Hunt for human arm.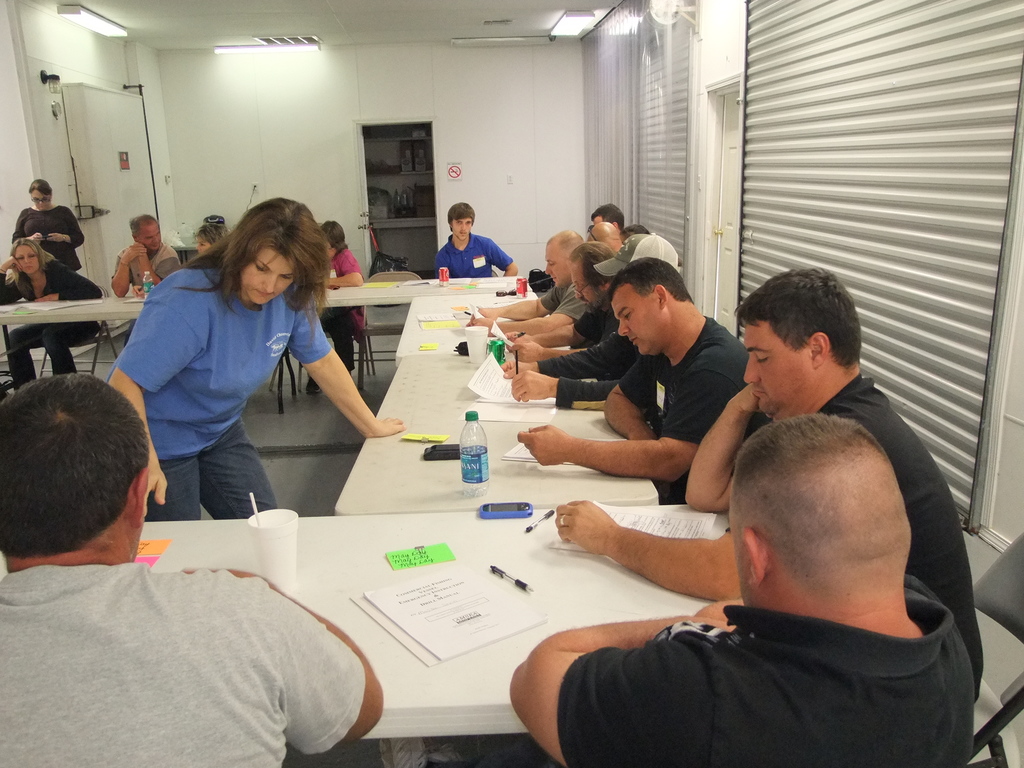
Hunted down at rect(688, 383, 764, 519).
